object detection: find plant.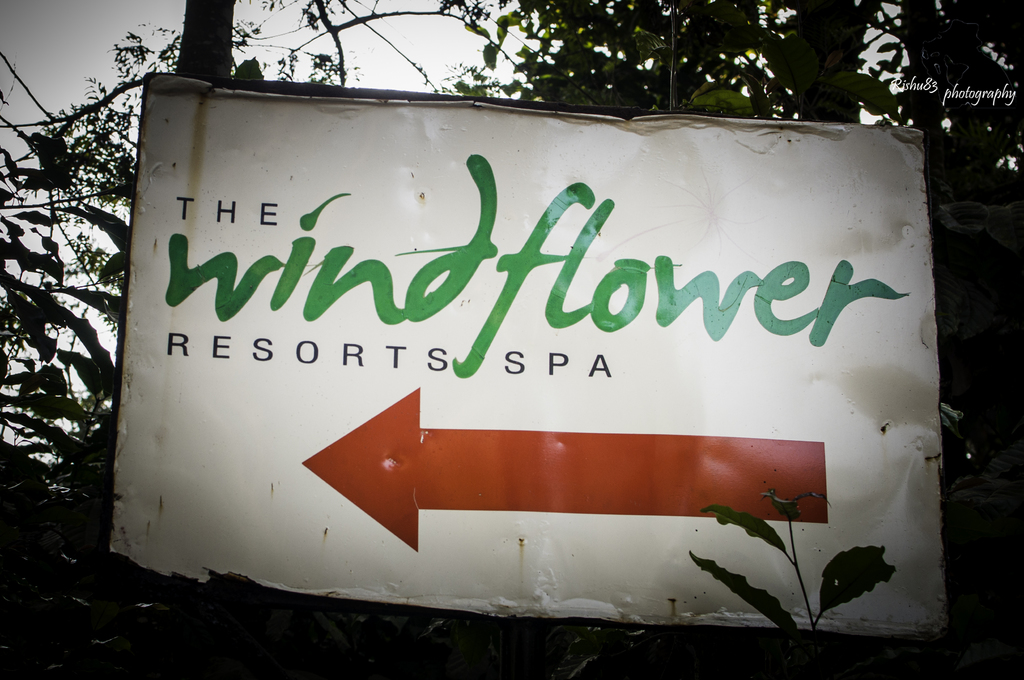
686:487:900:659.
